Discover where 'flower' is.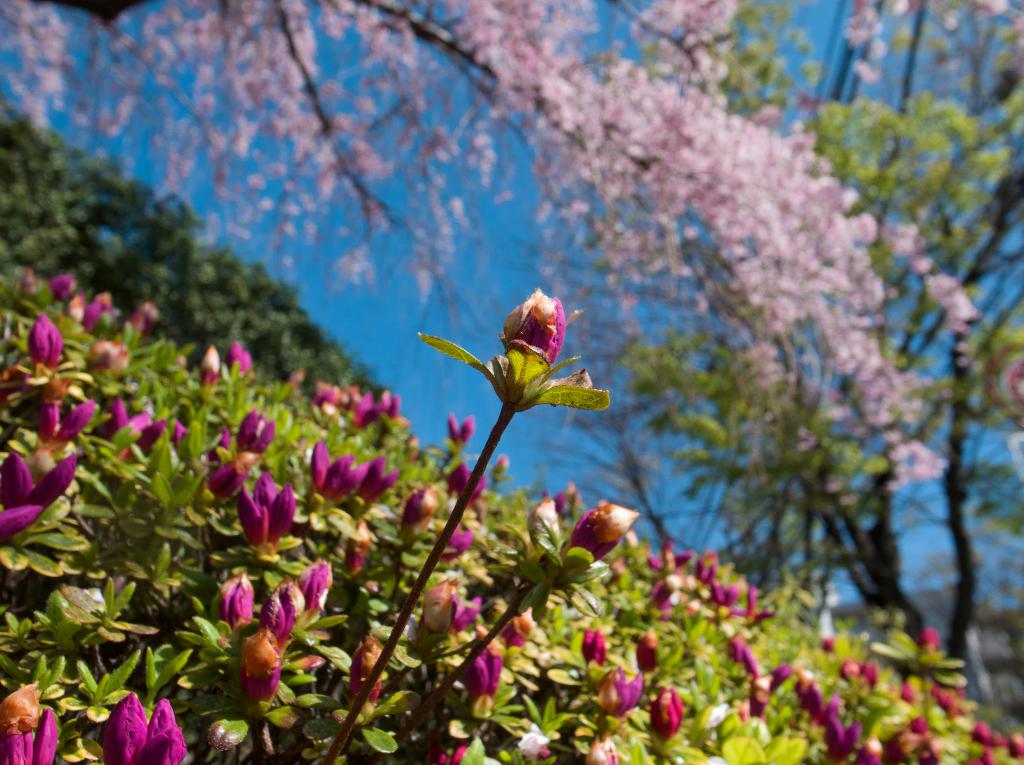
Discovered at <box>298,556,339,618</box>.
